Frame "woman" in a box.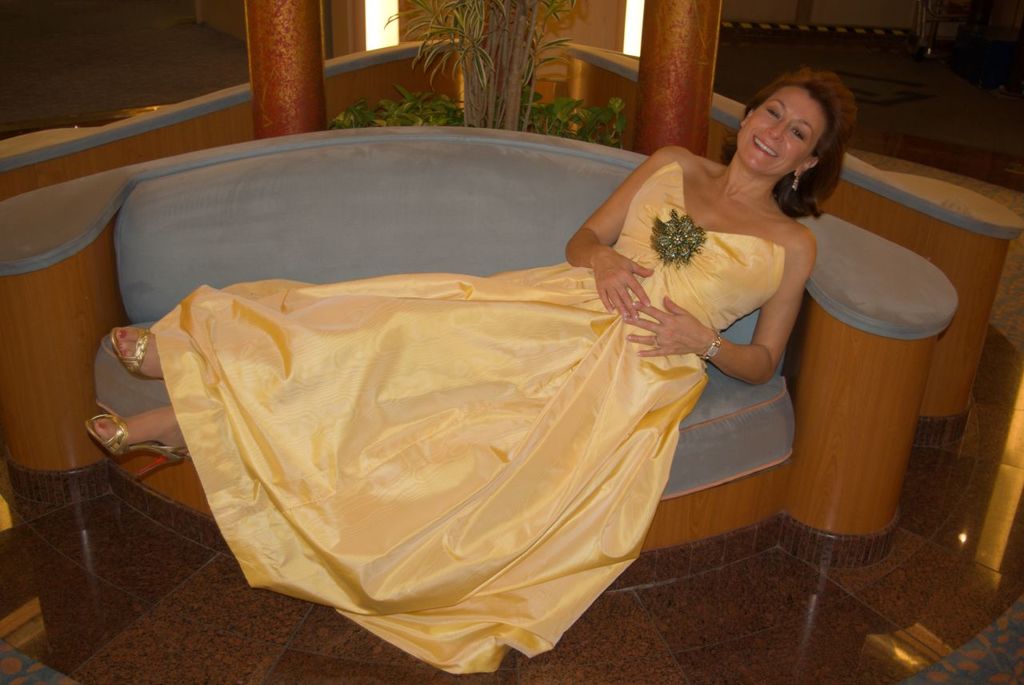
region(127, 106, 800, 651).
